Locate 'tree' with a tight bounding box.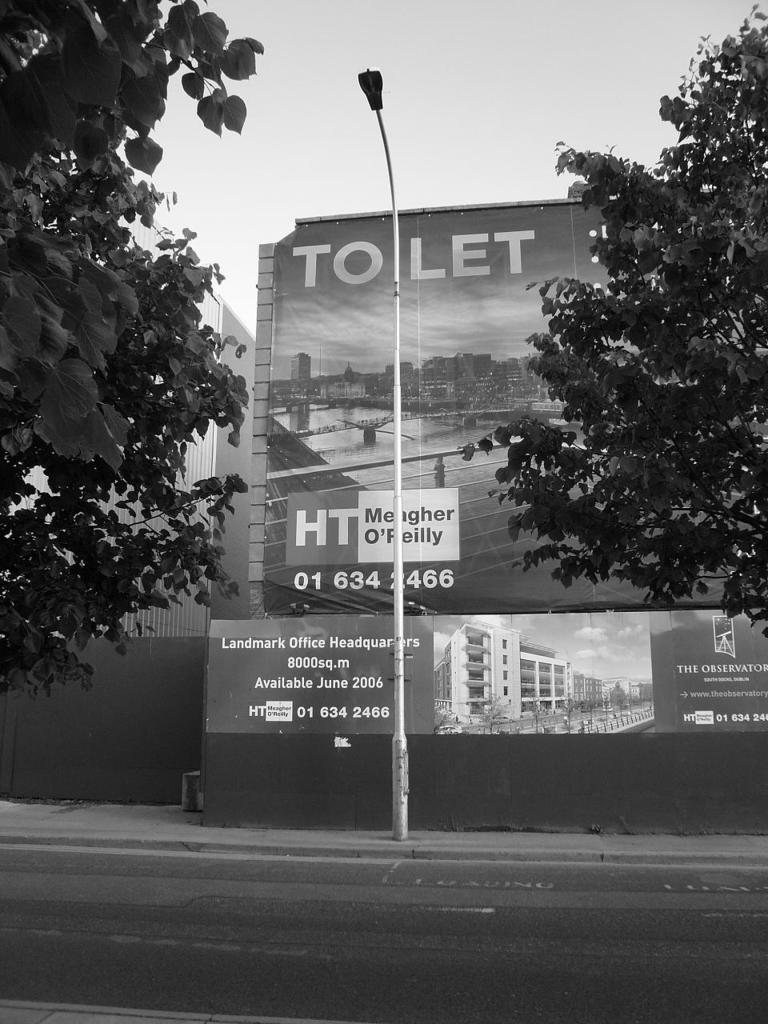
box=[0, 0, 262, 715].
